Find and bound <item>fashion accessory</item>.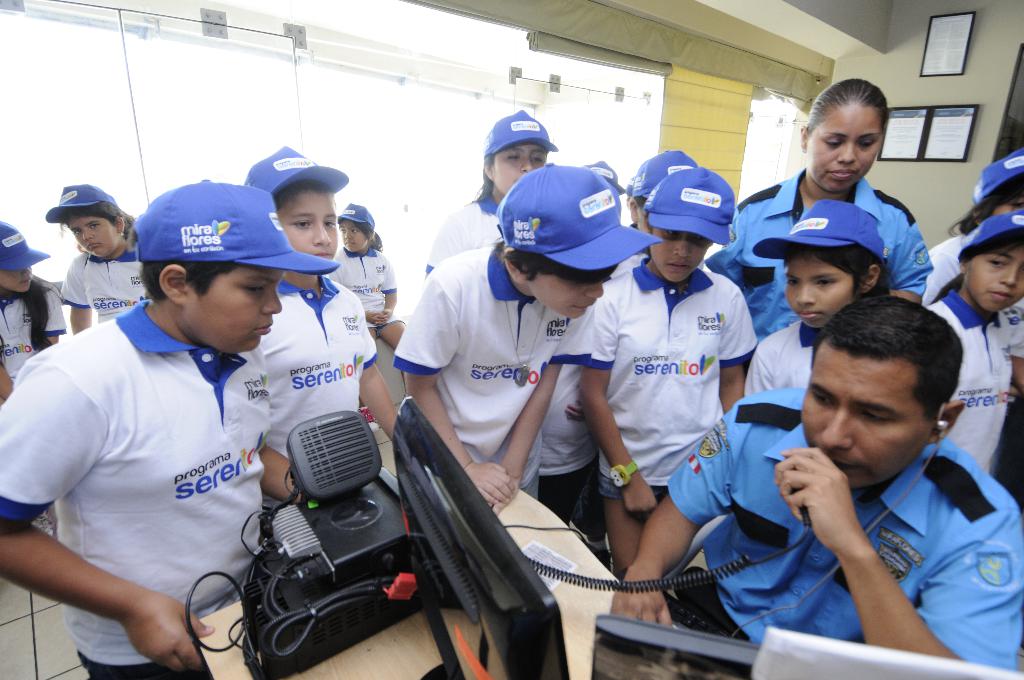
Bound: [left=495, top=160, right=663, bottom=276].
